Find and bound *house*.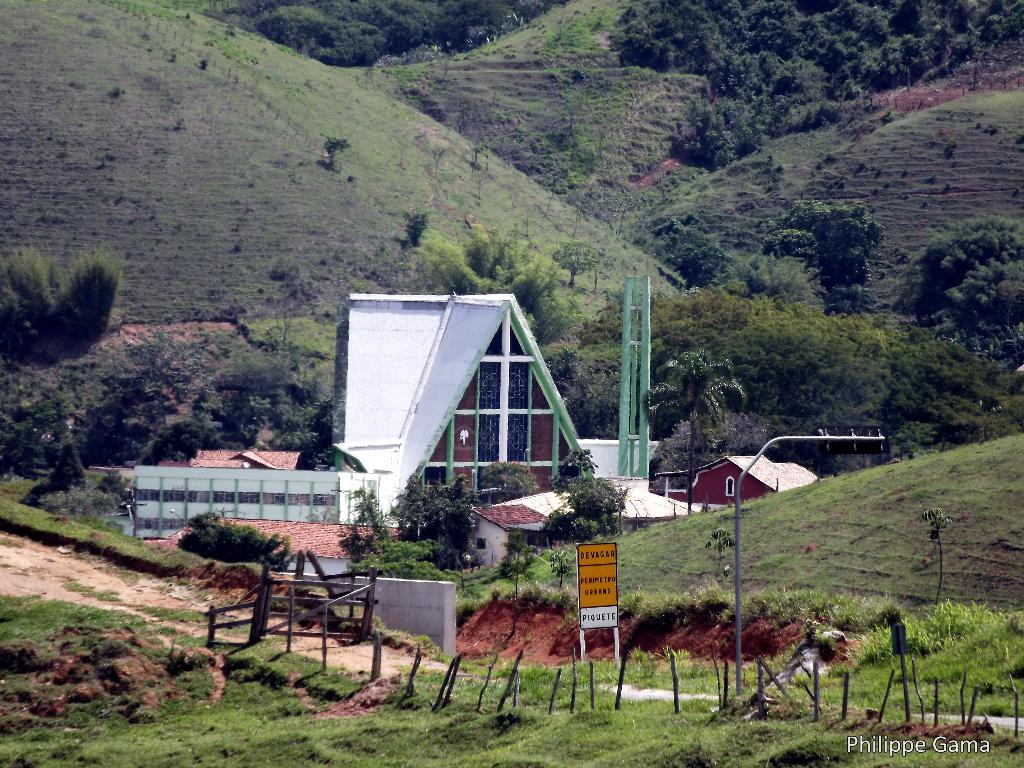
Bound: 190 447 303 471.
